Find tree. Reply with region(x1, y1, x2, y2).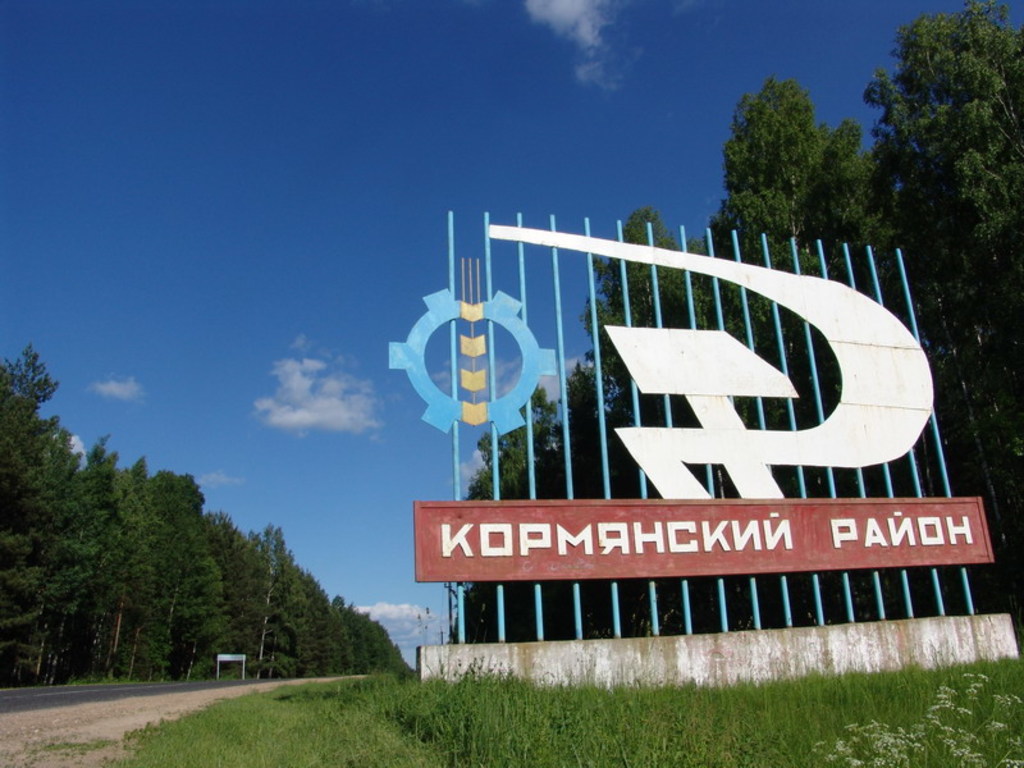
region(718, 77, 883, 250).
